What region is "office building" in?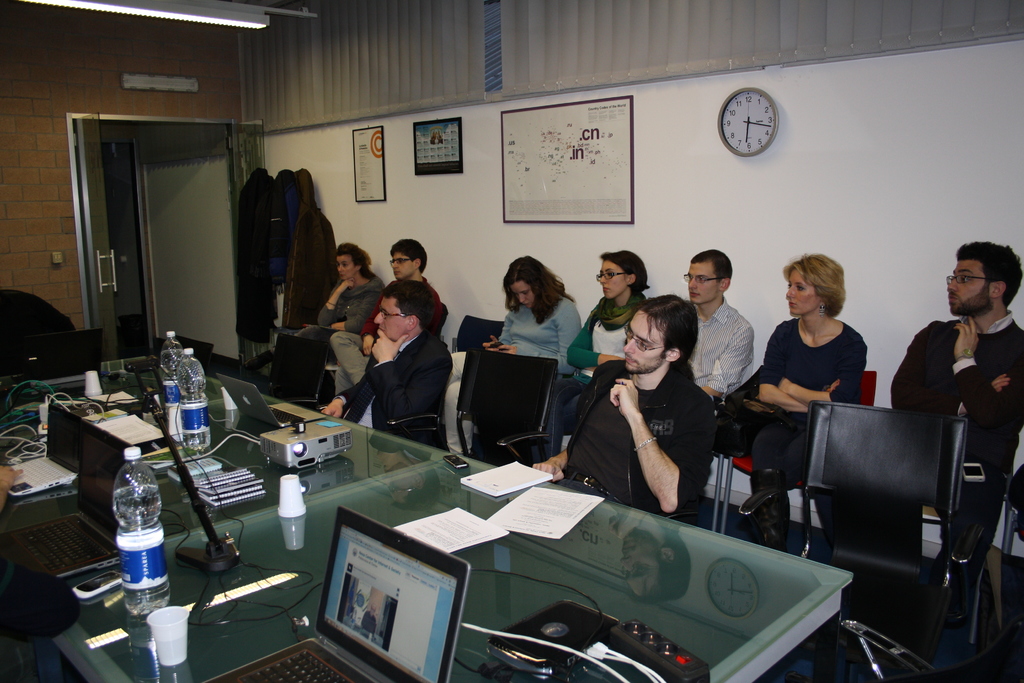
<region>39, 35, 951, 668</region>.
